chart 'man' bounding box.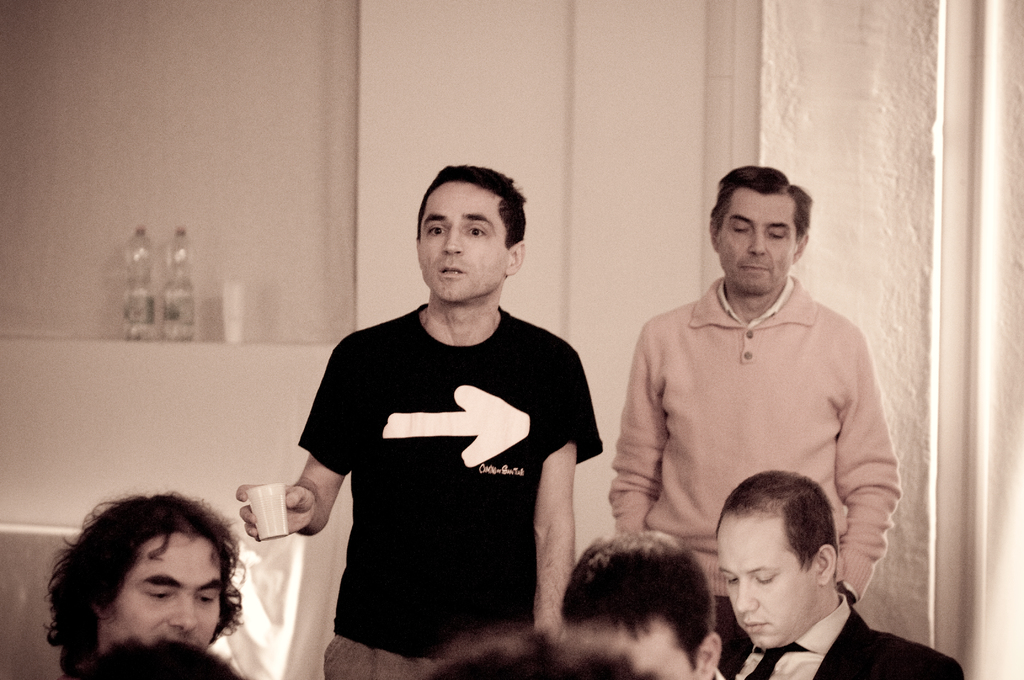
Charted: 705, 468, 963, 679.
